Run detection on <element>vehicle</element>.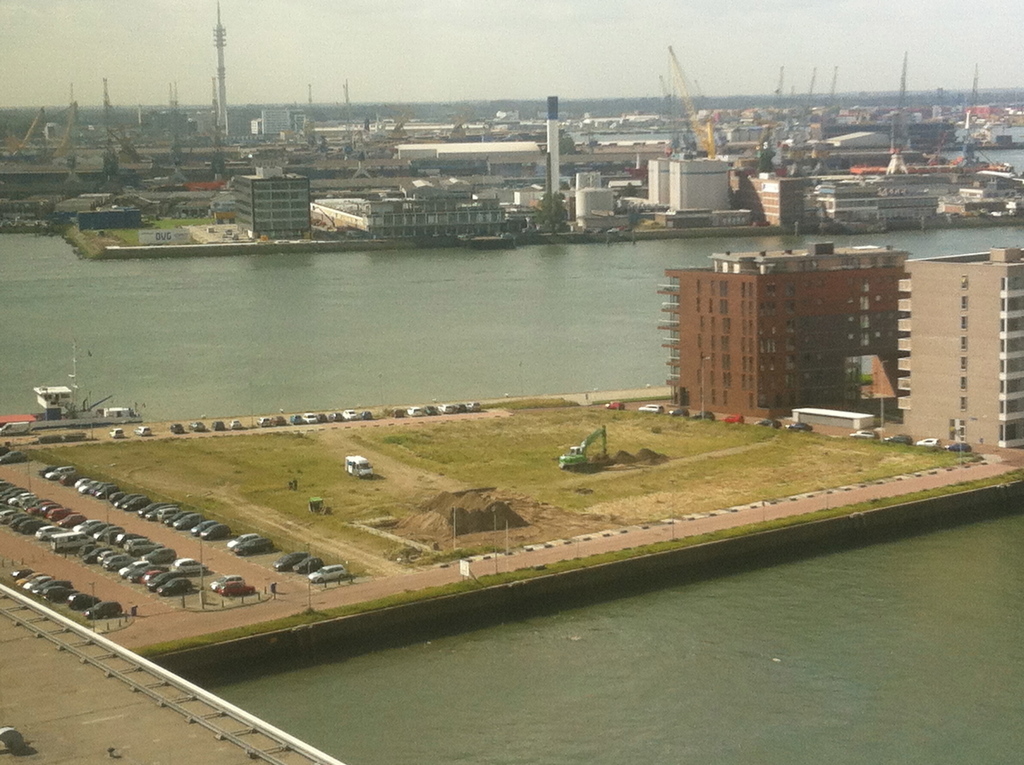
Result: (263,414,276,426).
